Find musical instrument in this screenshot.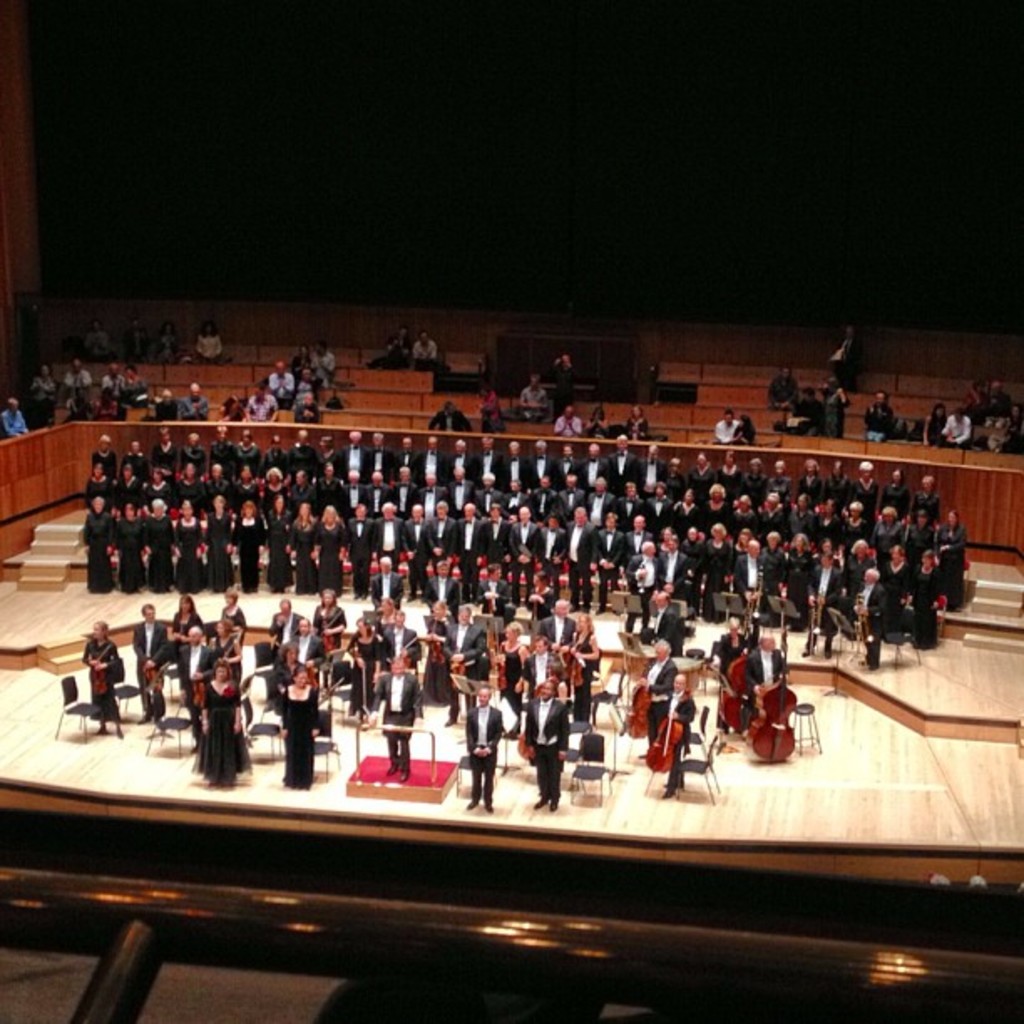
The bounding box for musical instrument is {"left": 805, "top": 589, "right": 832, "bottom": 649}.
